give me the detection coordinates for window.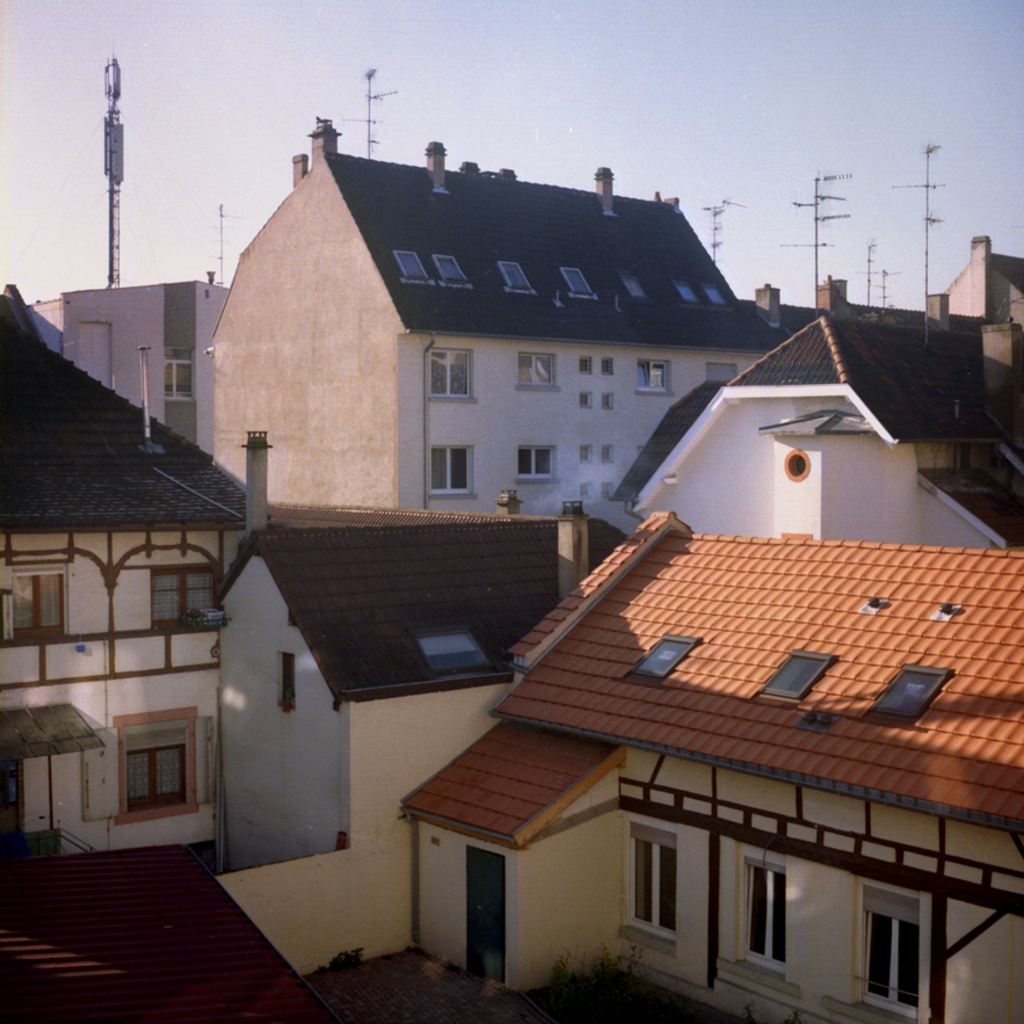
<box>278,654,296,712</box>.
